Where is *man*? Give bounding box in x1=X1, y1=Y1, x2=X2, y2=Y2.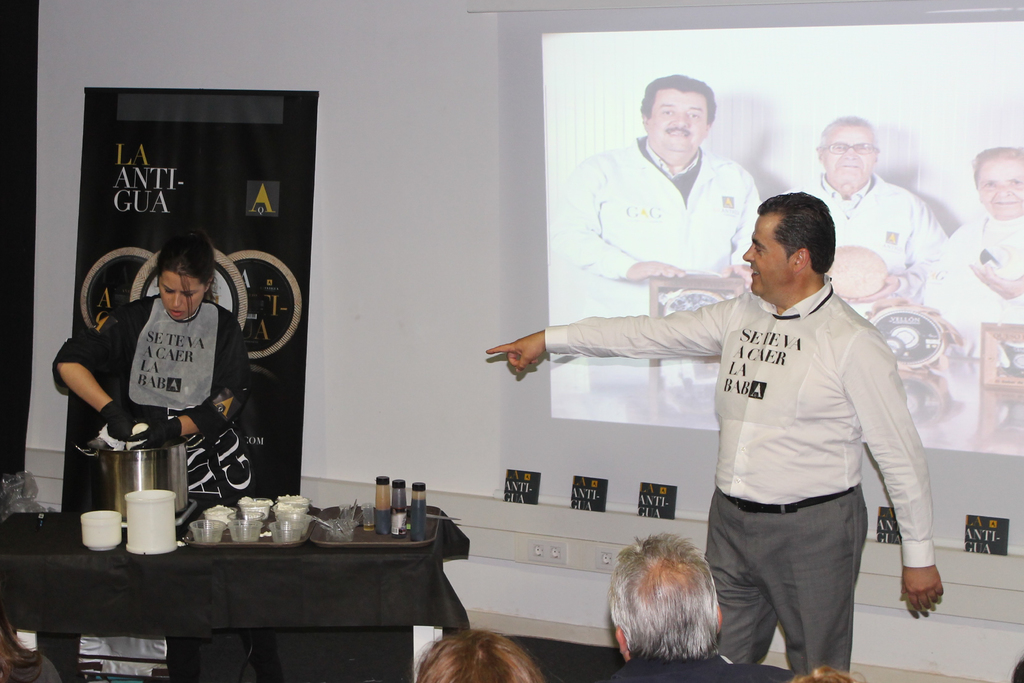
x1=576, y1=161, x2=947, y2=662.
